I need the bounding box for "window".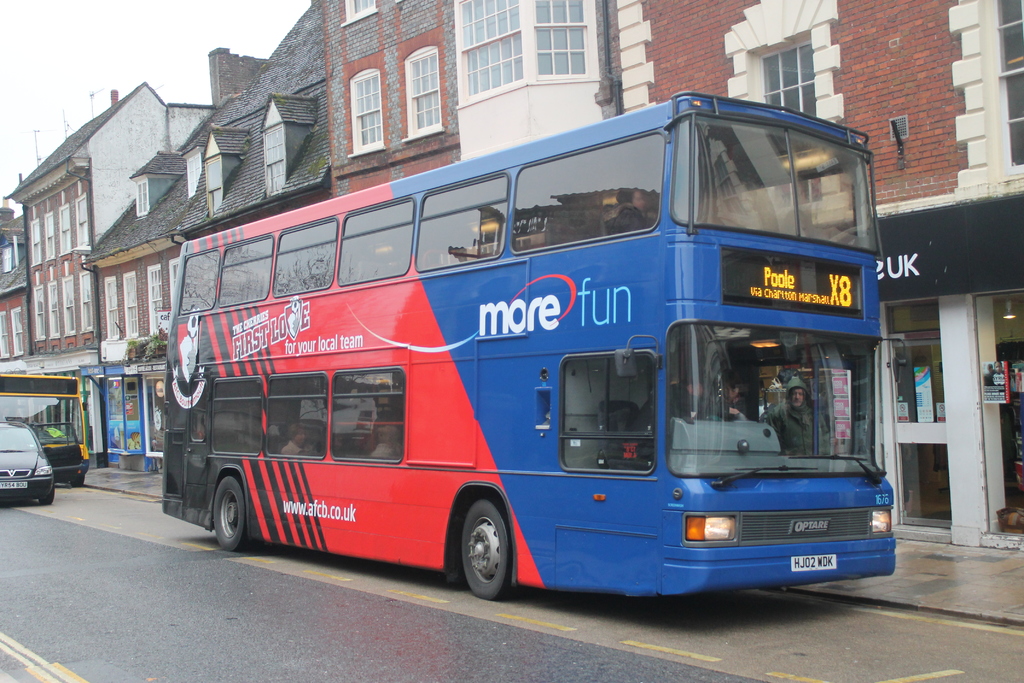
Here it is: [x1=532, y1=0, x2=584, y2=75].
